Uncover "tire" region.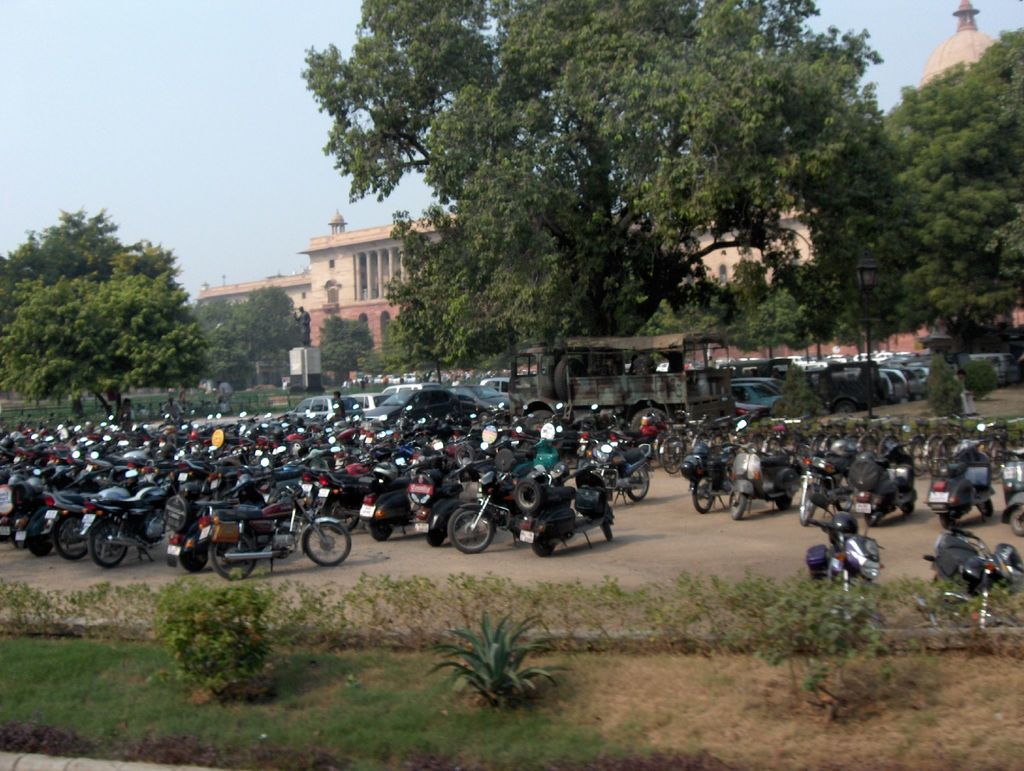
Uncovered: BBox(958, 613, 1016, 628).
